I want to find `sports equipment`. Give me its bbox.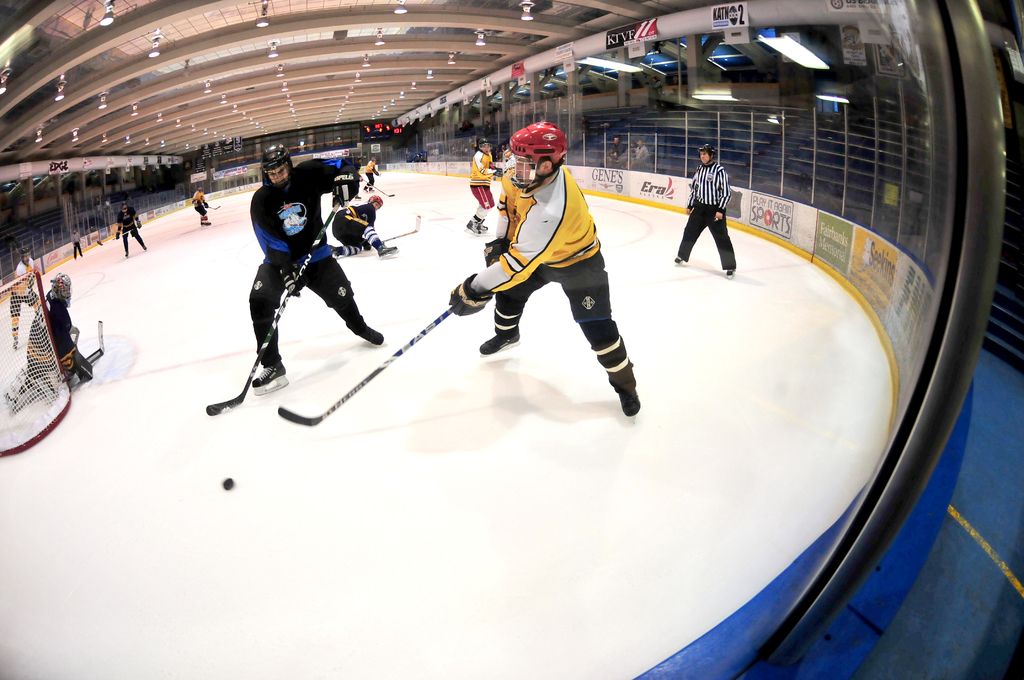
rect(275, 261, 310, 301).
